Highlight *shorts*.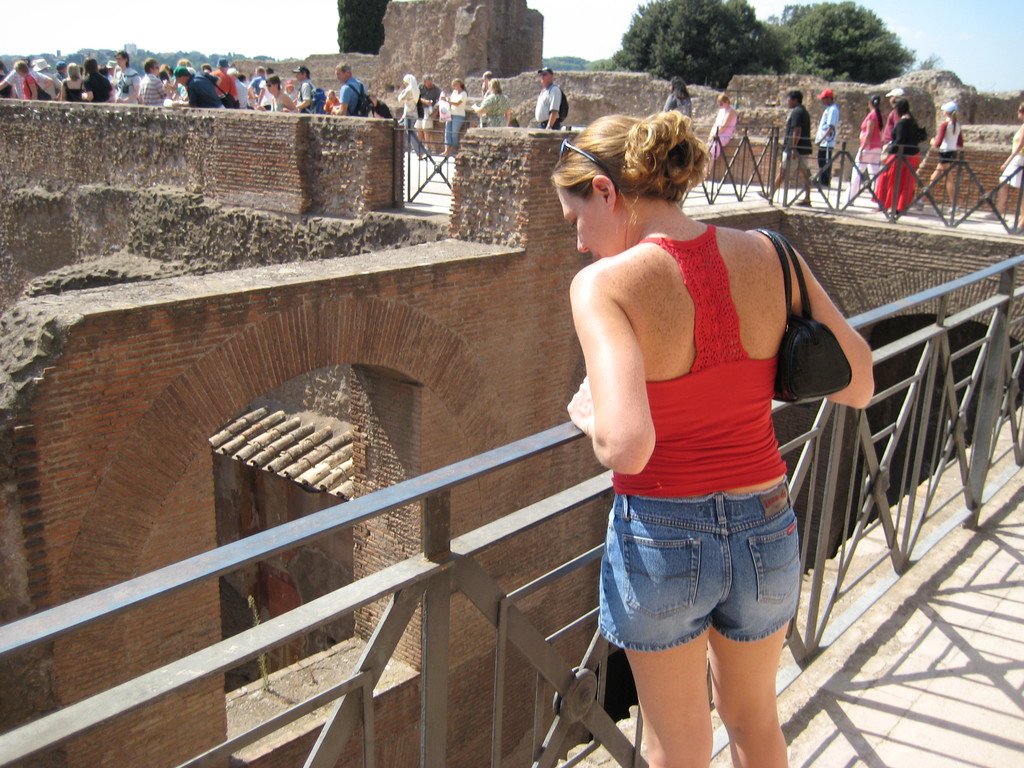
Highlighted region: pyautogui.locateOnScreen(1001, 156, 1023, 188).
